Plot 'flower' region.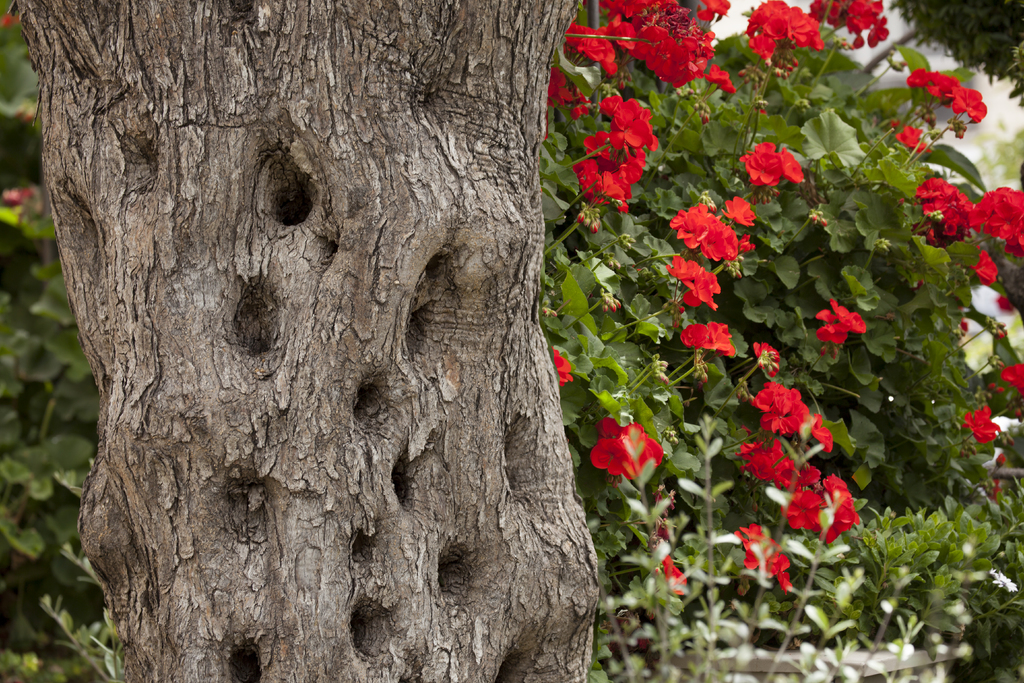
Plotted at x1=774, y1=460, x2=801, y2=491.
